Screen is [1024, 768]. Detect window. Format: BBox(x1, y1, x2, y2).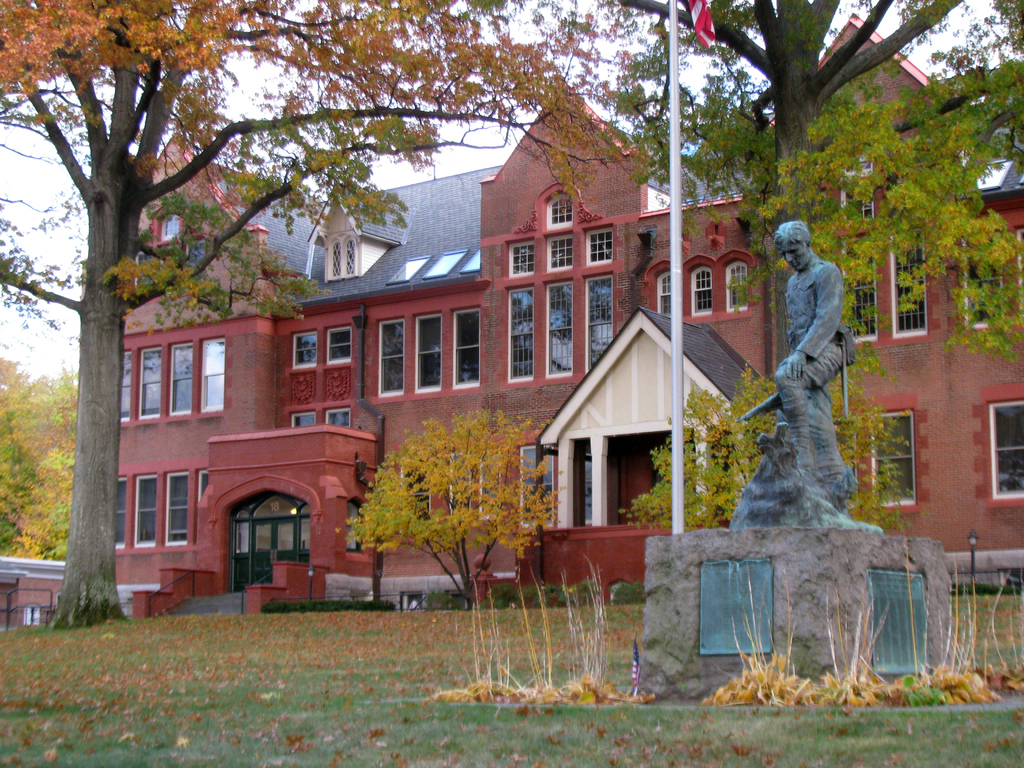
BBox(962, 233, 1005, 330).
